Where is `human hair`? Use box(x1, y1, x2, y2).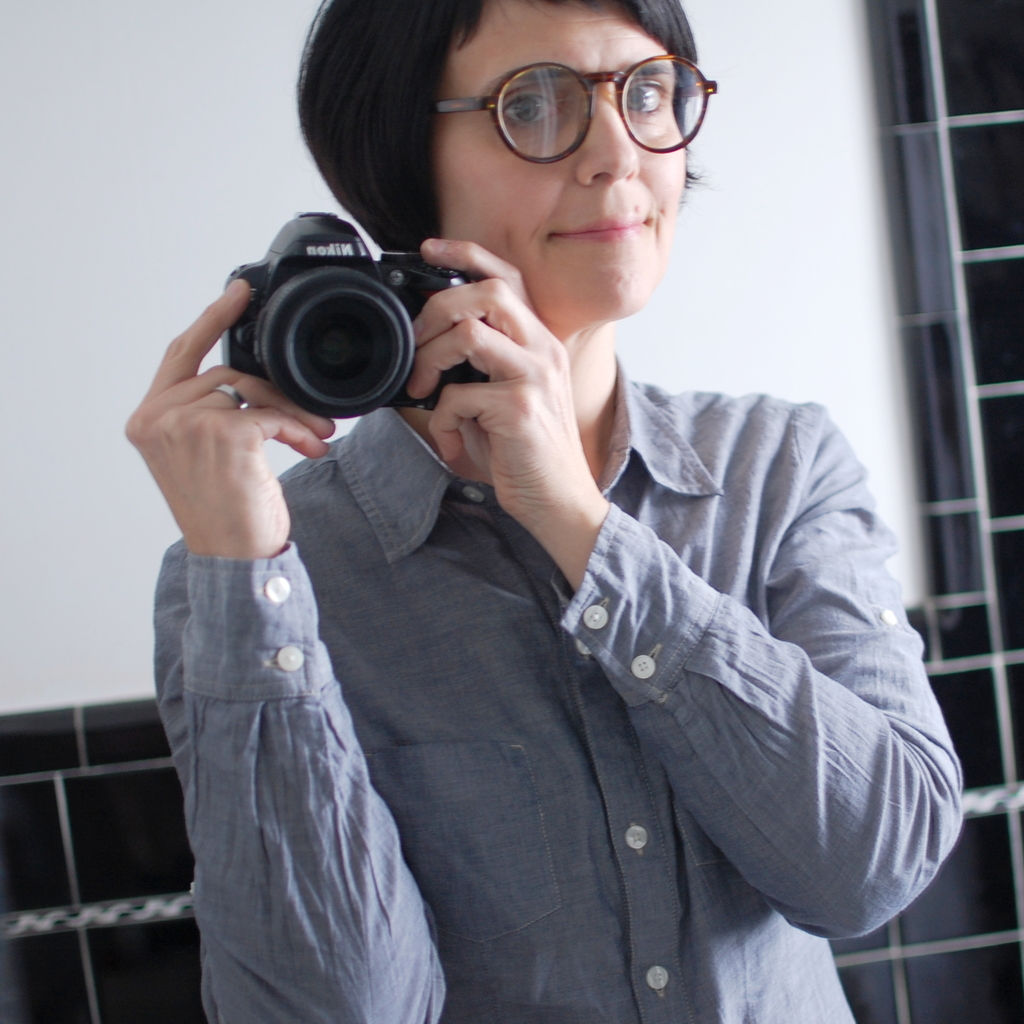
box(265, 3, 731, 376).
